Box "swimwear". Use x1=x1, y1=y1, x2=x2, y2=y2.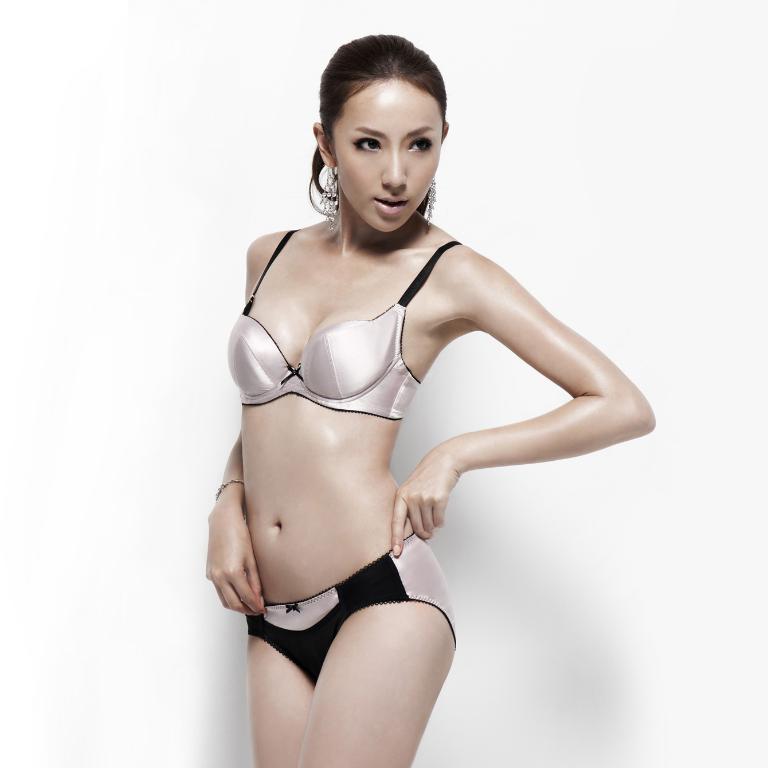
x1=222, y1=238, x2=455, y2=425.
